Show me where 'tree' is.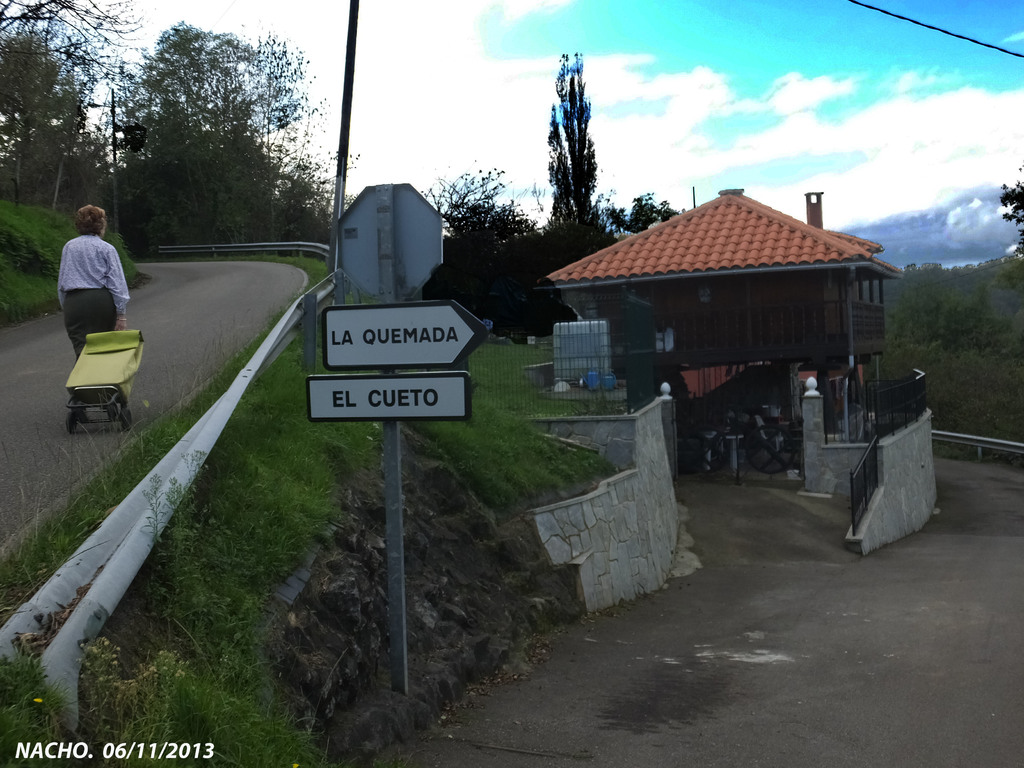
'tree' is at (995, 157, 1023, 260).
